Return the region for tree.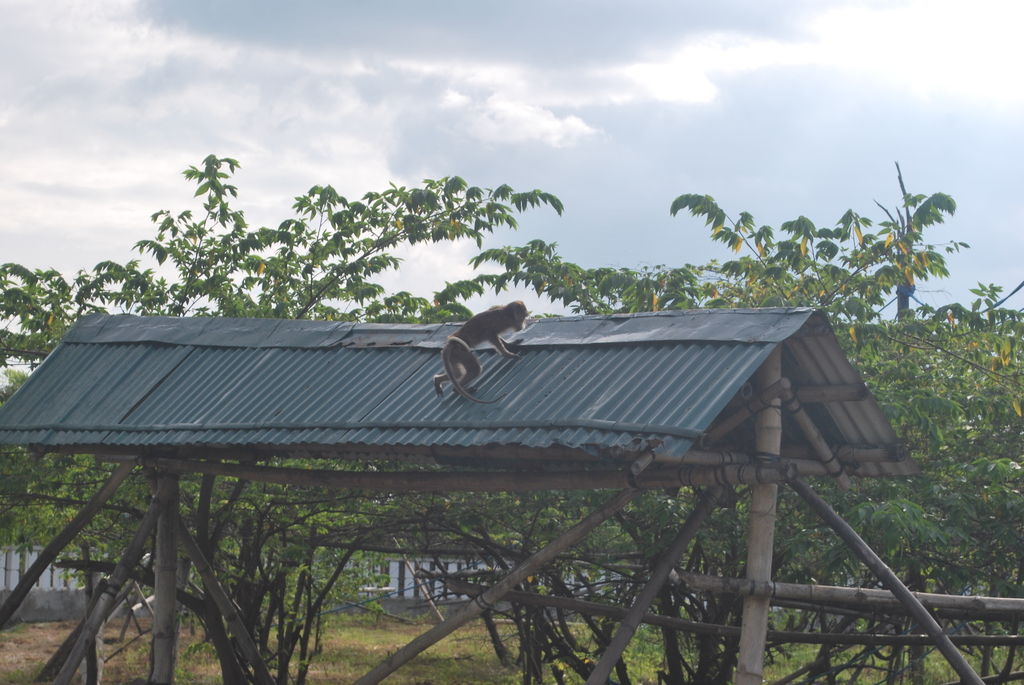
[x1=0, y1=152, x2=561, y2=684].
